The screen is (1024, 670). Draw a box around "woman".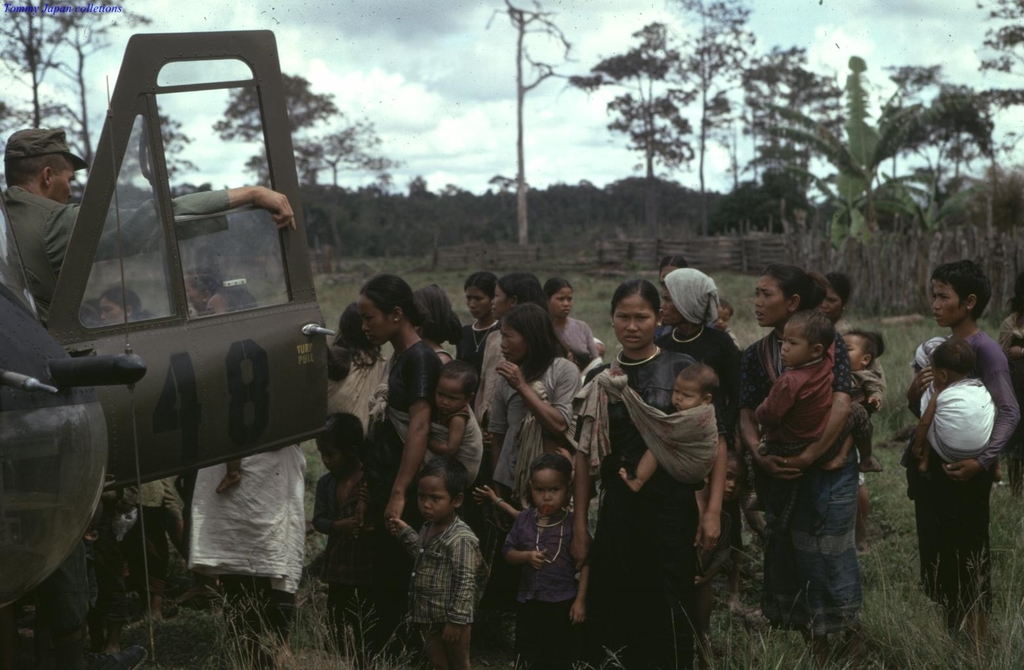
(x1=463, y1=271, x2=506, y2=374).
